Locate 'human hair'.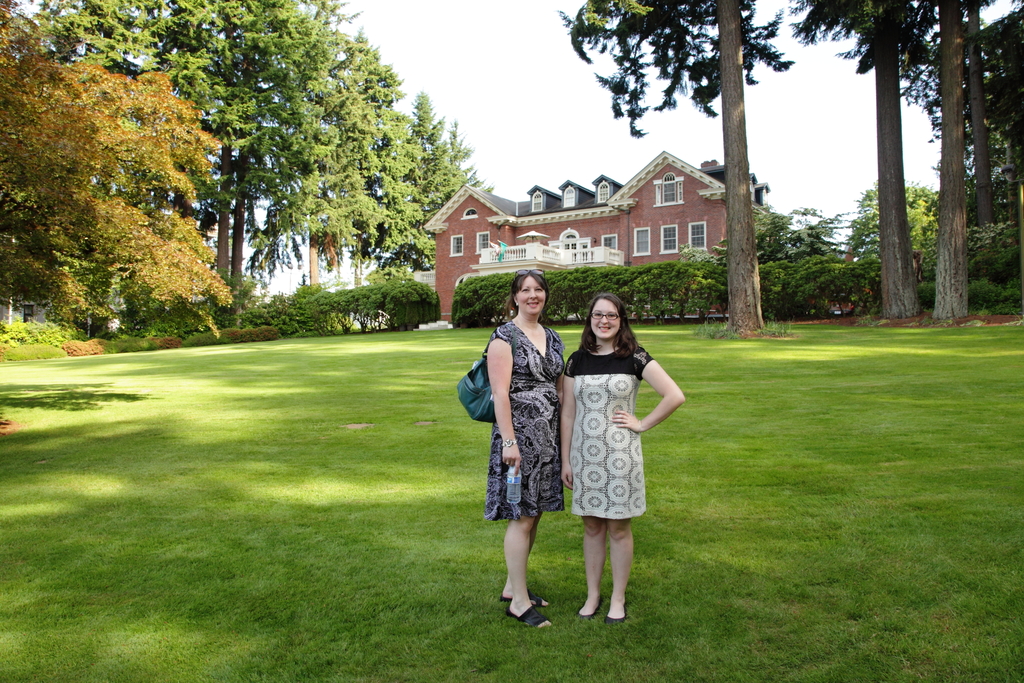
Bounding box: bbox=(504, 270, 551, 320).
